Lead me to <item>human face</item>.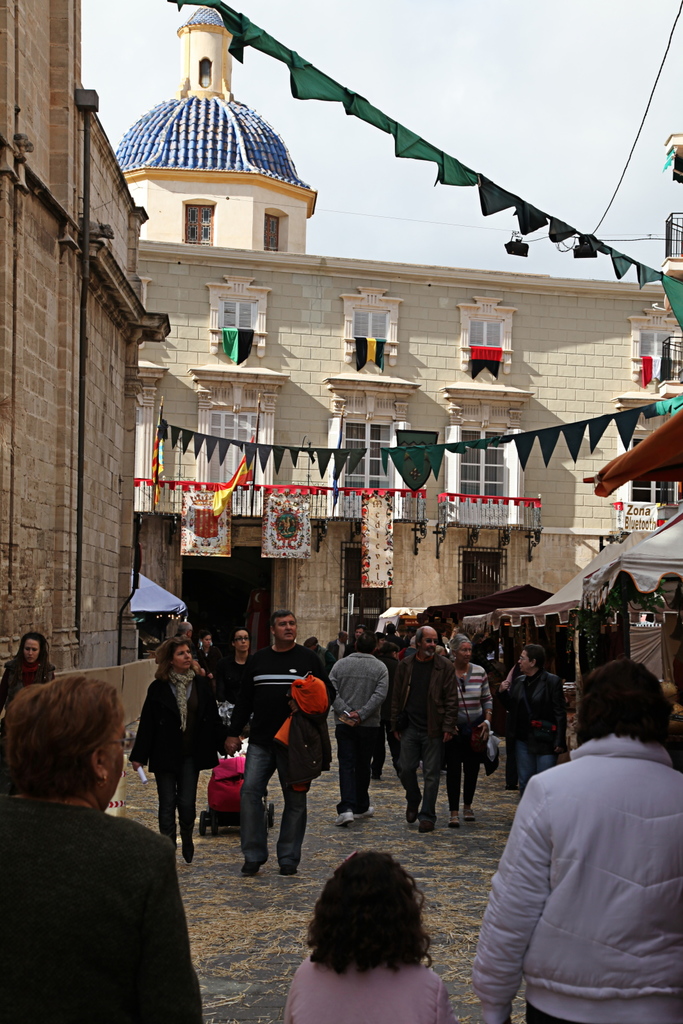
Lead to x1=518, y1=648, x2=532, y2=671.
